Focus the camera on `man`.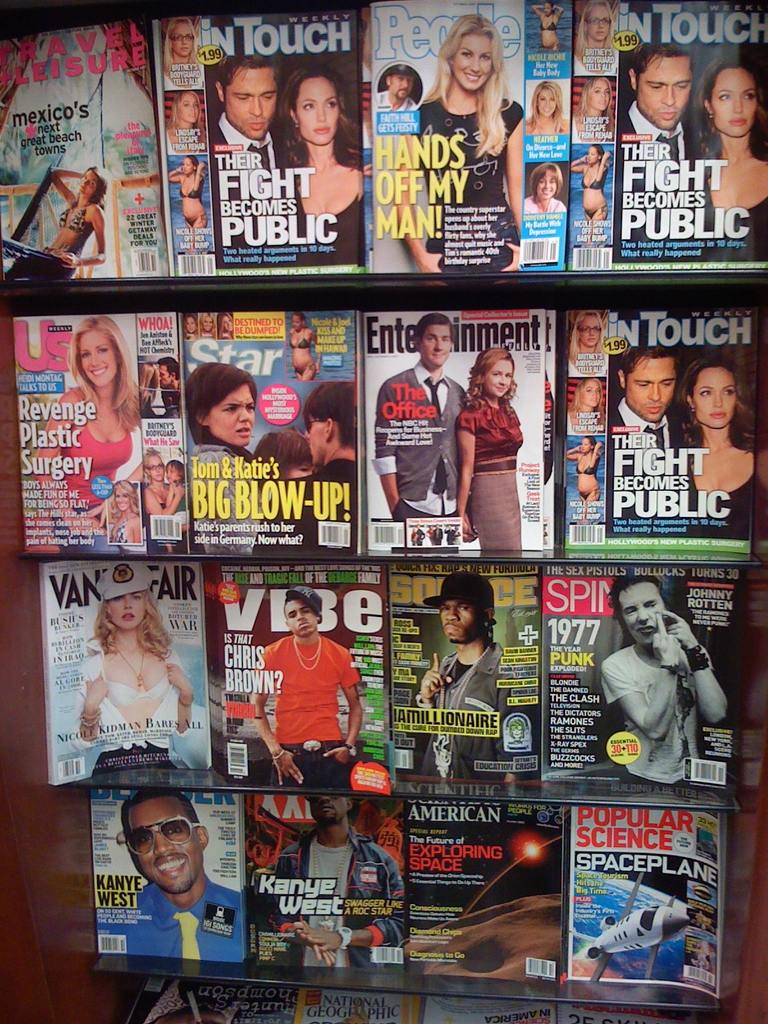
Focus region: bbox=(607, 326, 686, 532).
